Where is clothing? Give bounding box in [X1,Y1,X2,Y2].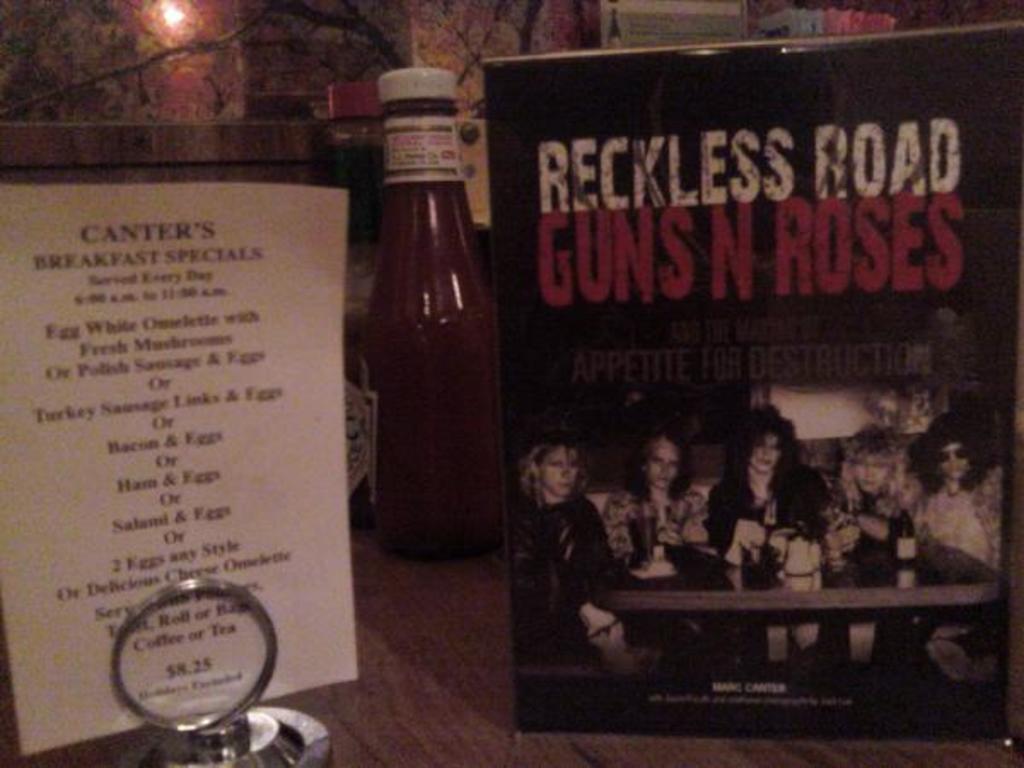
[911,492,1000,582].
